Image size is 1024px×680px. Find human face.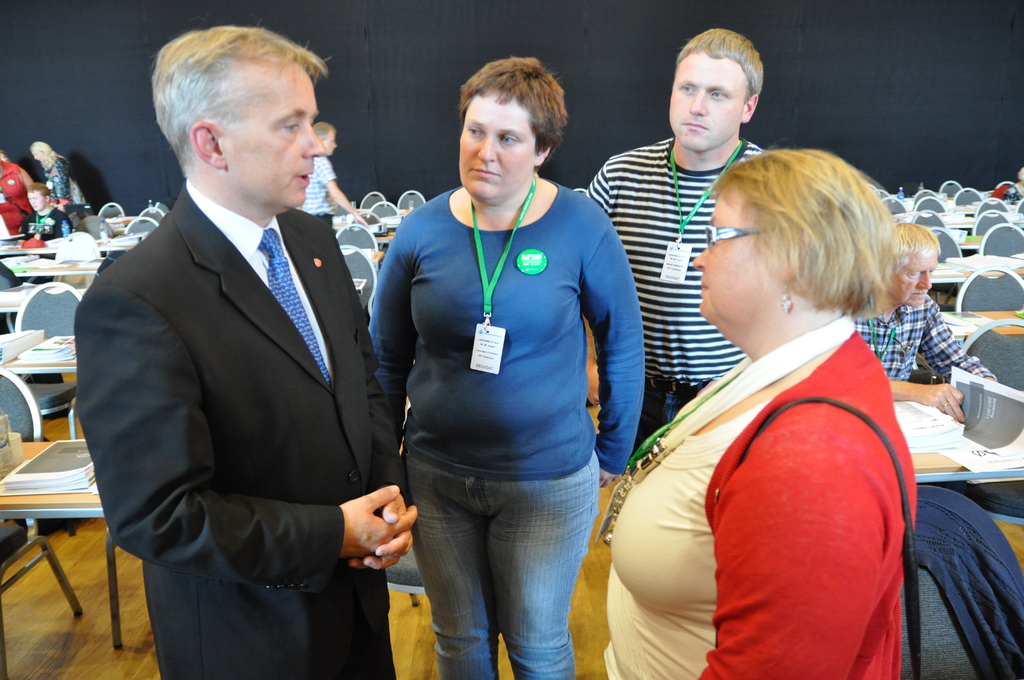
x1=26 y1=191 x2=44 y2=210.
